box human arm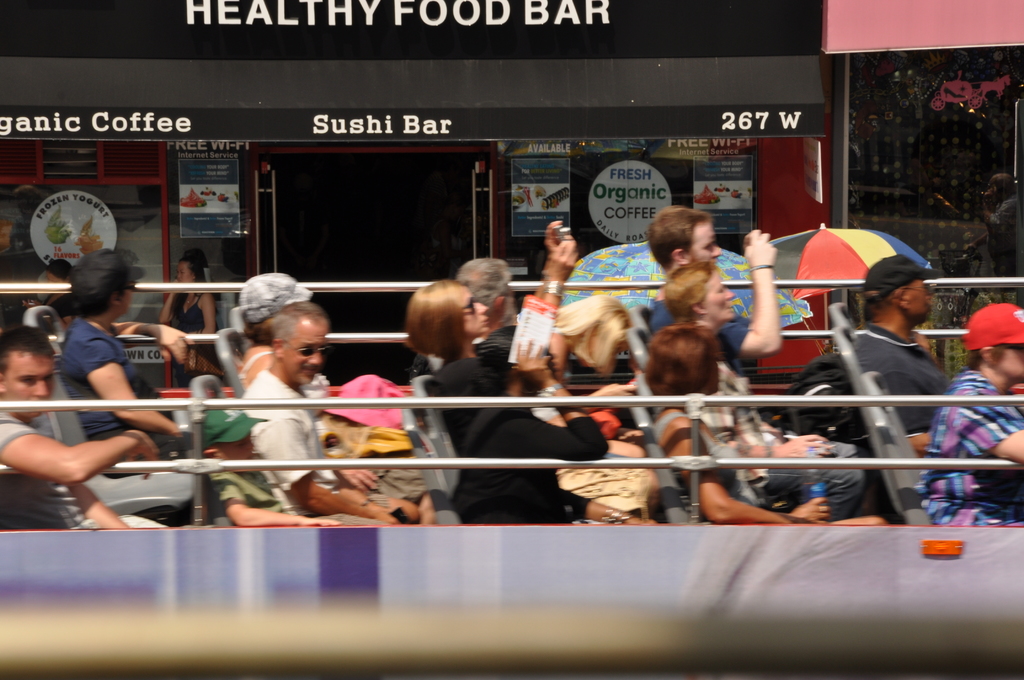
bbox=(668, 410, 804, 523)
